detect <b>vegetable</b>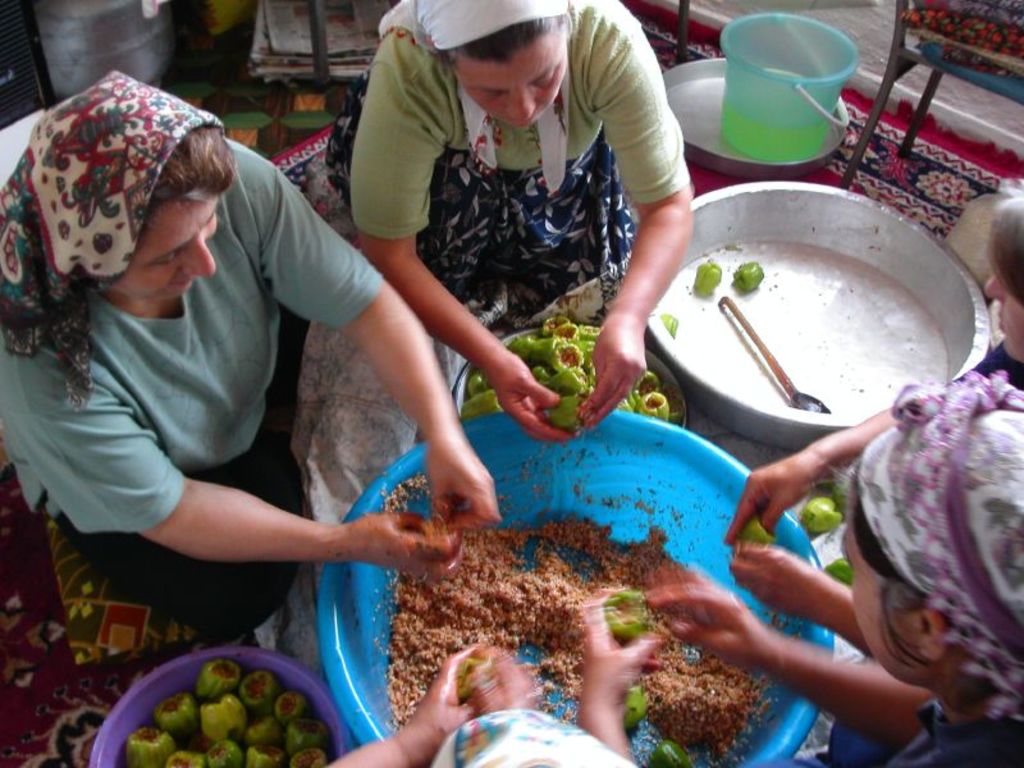
[599,595,657,637]
